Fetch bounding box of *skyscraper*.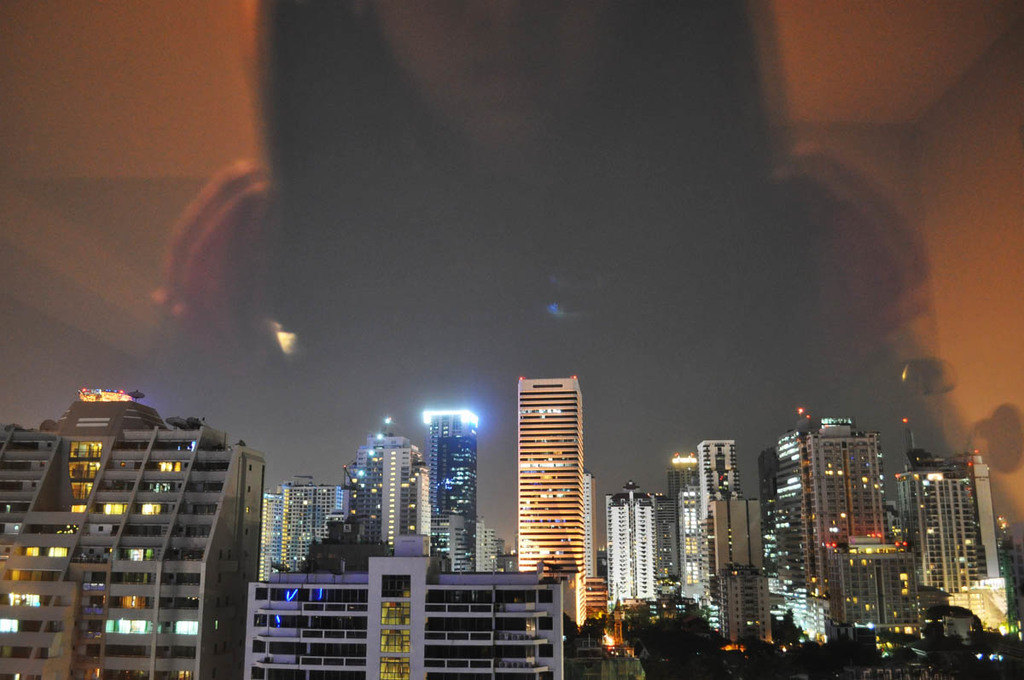
Bbox: region(486, 363, 591, 635).
